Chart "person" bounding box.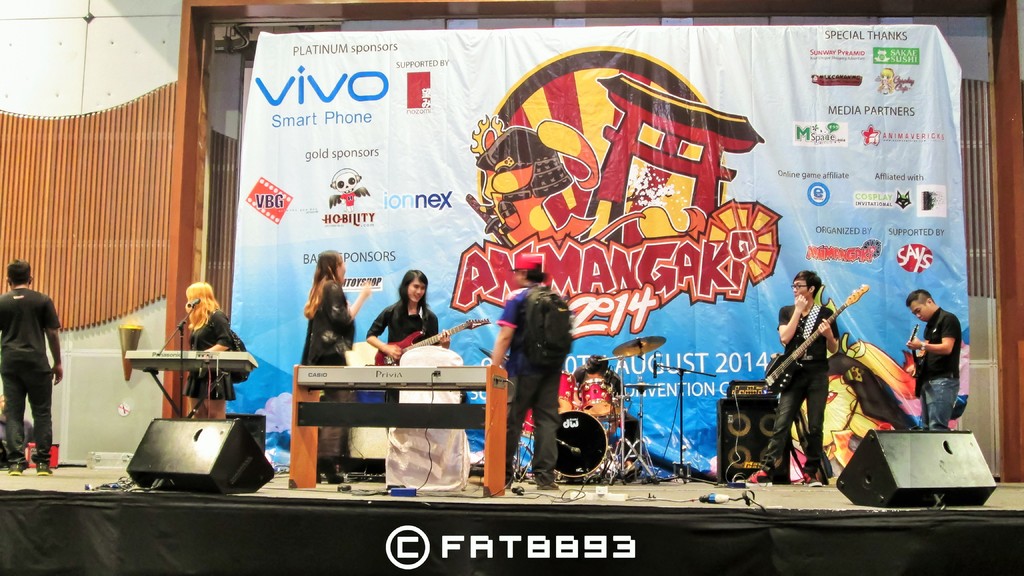
Charted: [x1=877, y1=67, x2=895, y2=95].
